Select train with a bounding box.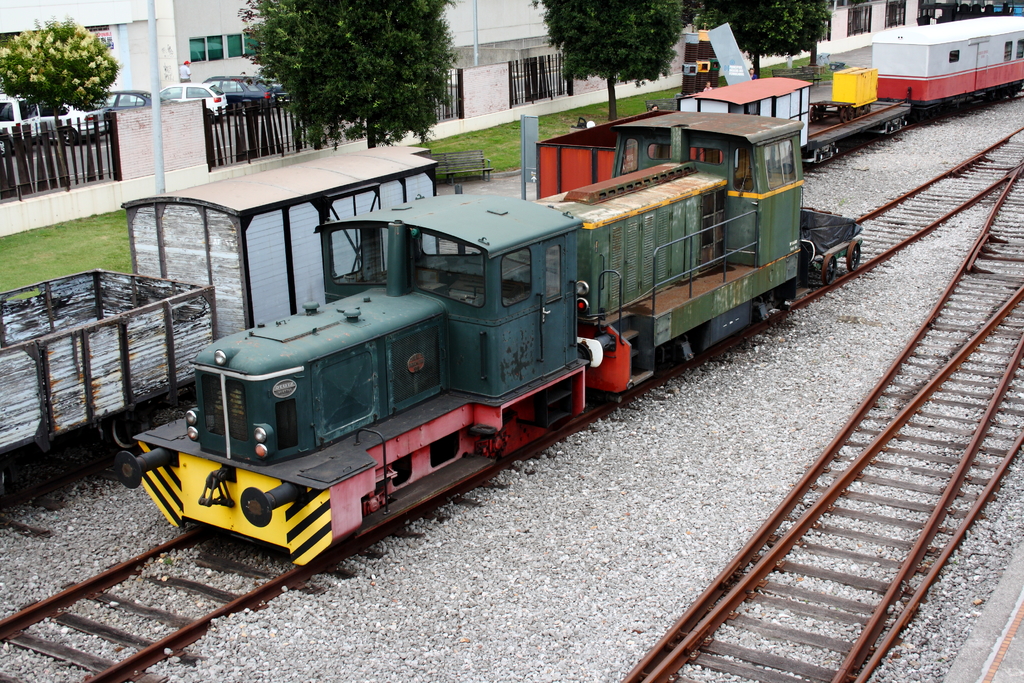
[114,110,865,572].
